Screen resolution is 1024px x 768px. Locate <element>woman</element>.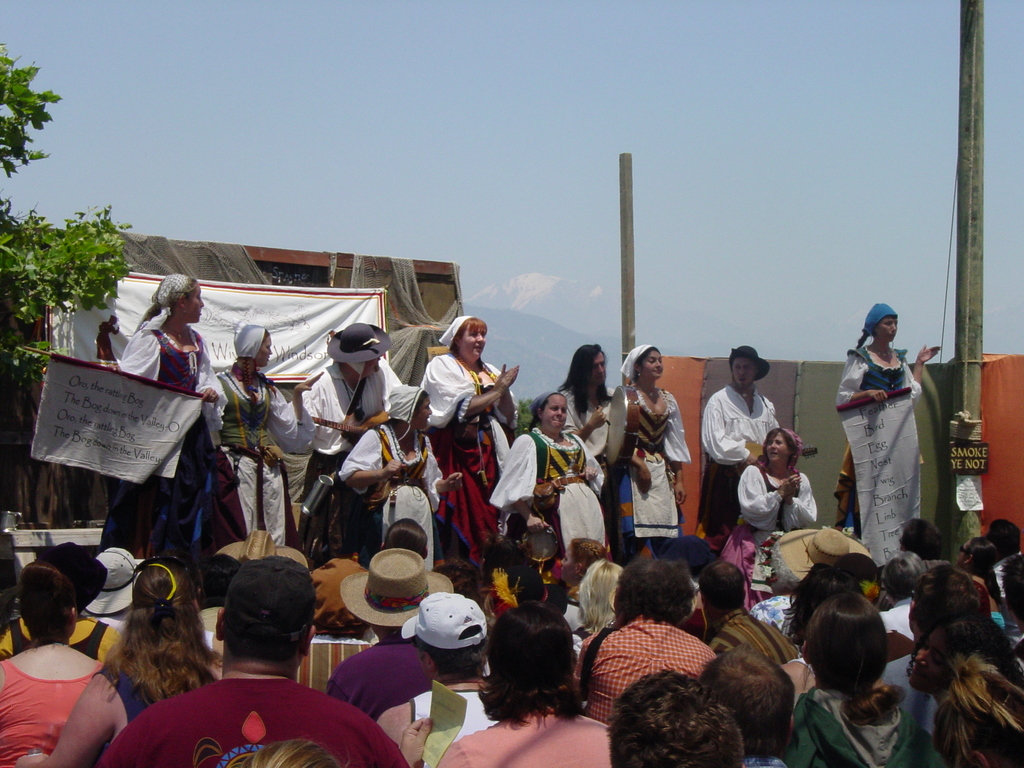
568/554/621/637.
